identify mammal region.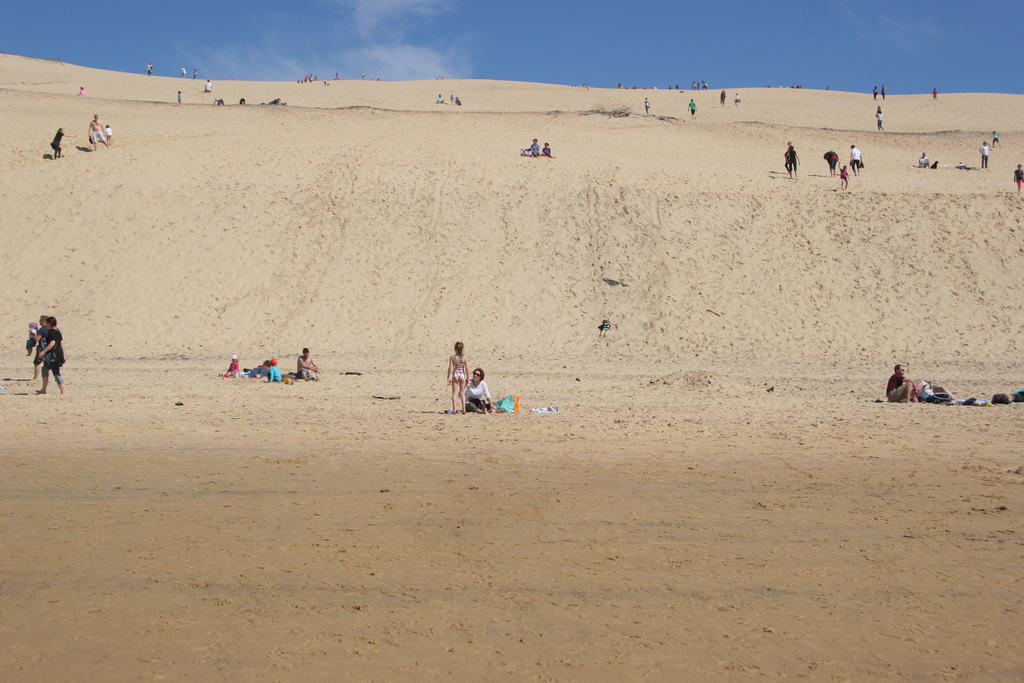
Region: x1=85, y1=115, x2=105, y2=152.
